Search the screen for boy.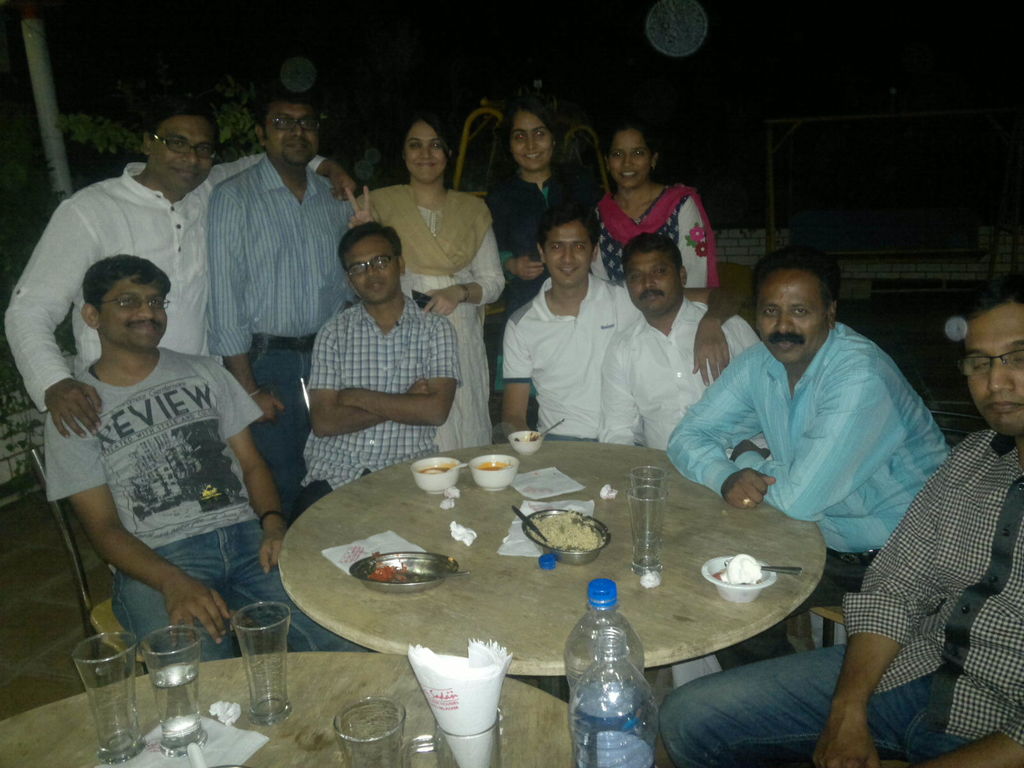
Found at 285,223,463,529.
